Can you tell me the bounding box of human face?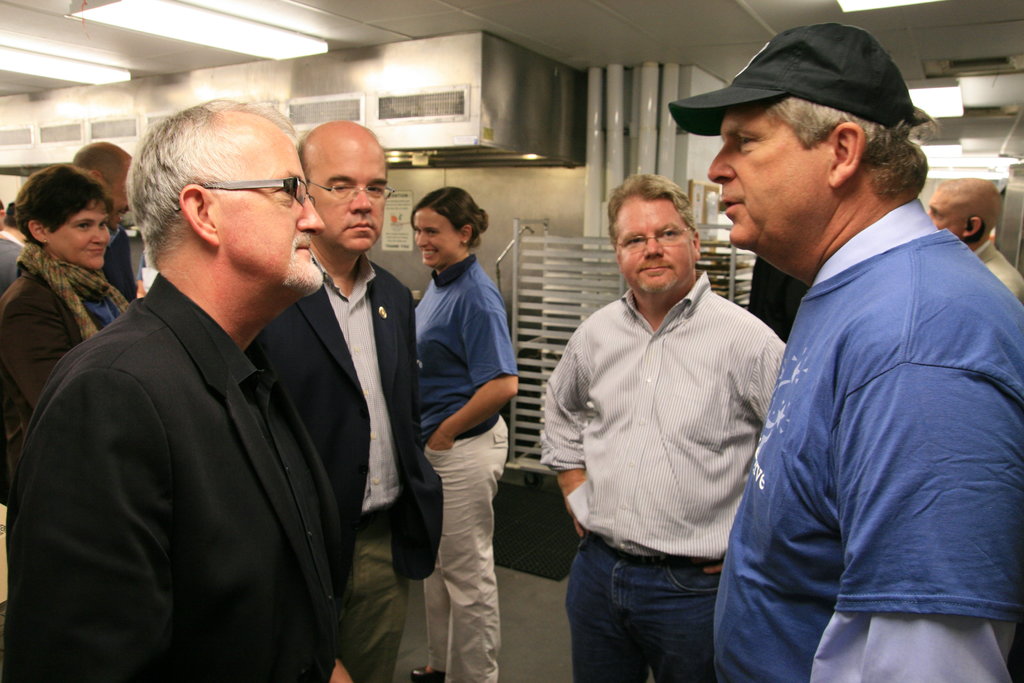
[704, 103, 833, 267].
